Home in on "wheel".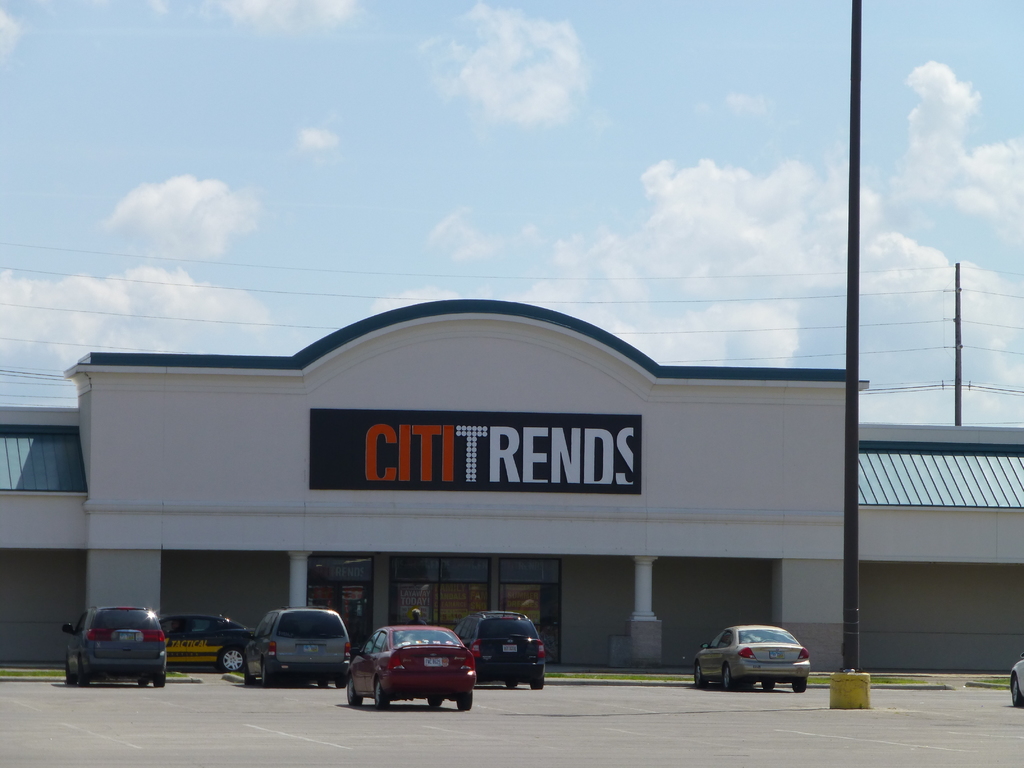
Homed in at [214, 641, 250, 672].
